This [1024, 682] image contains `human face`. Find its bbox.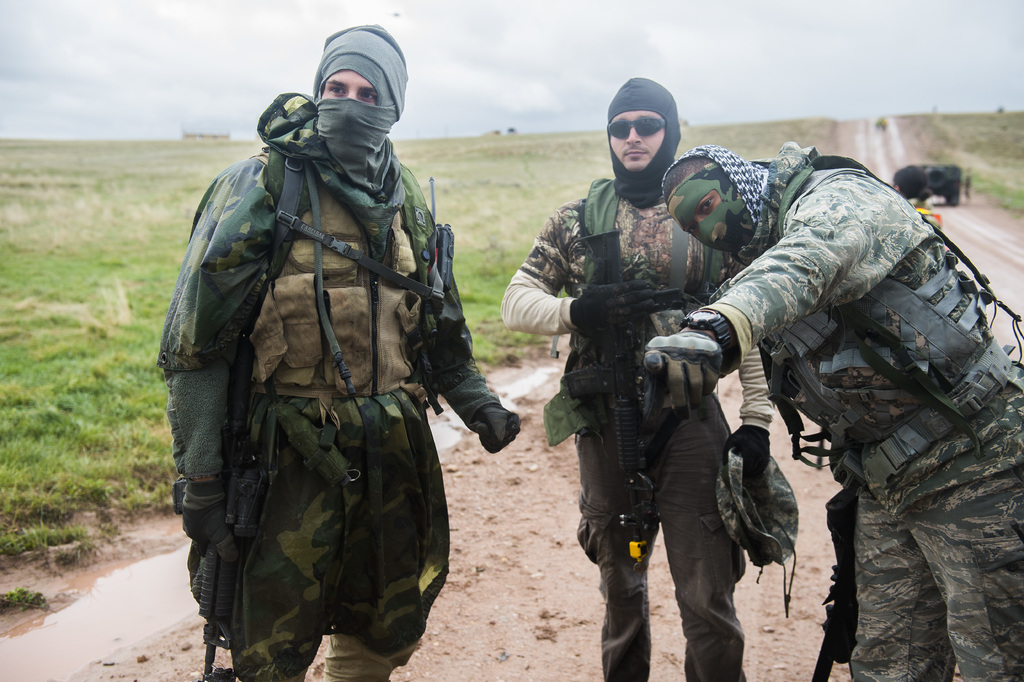
688,192,719,237.
